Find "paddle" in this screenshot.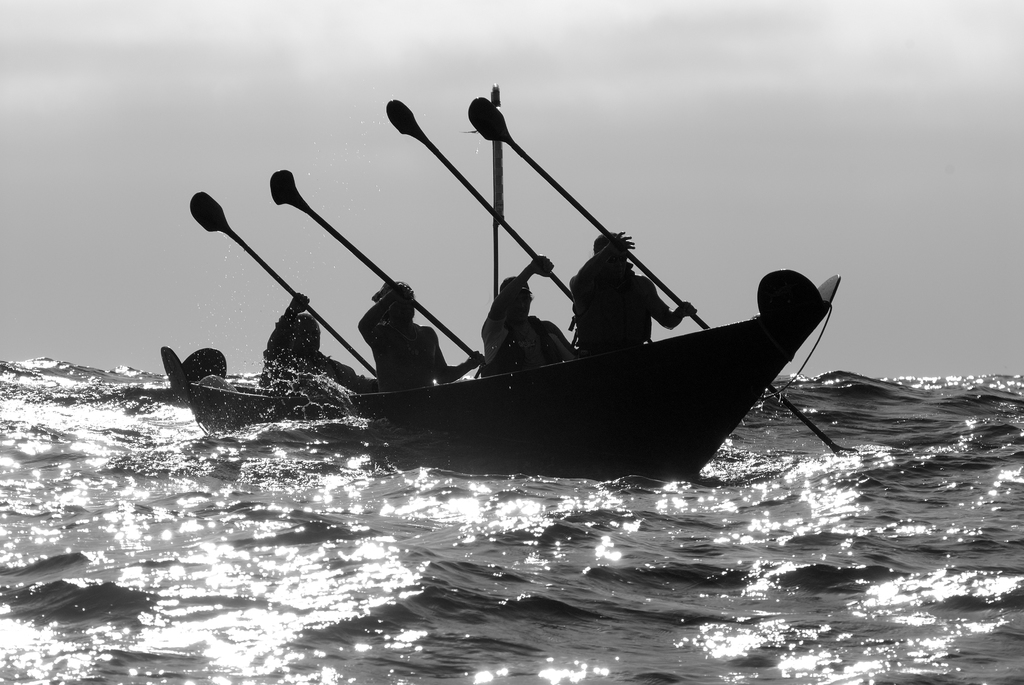
The bounding box for "paddle" is BBox(260, 168, 493, 366).
